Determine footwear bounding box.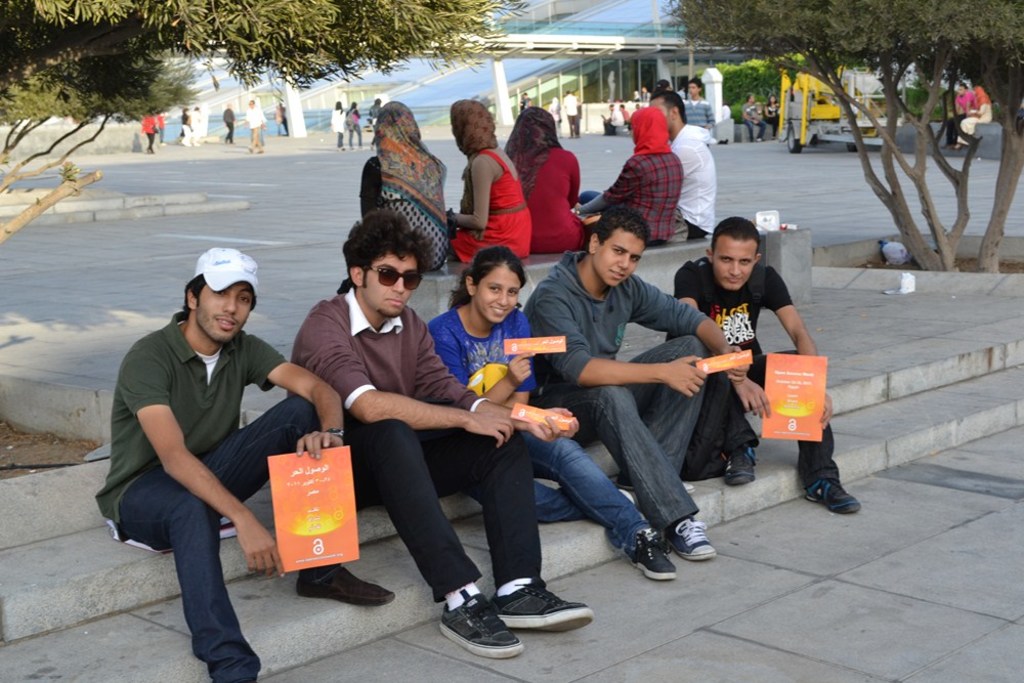
Determined: [left=294, top=564, right=395, bottom=607].
